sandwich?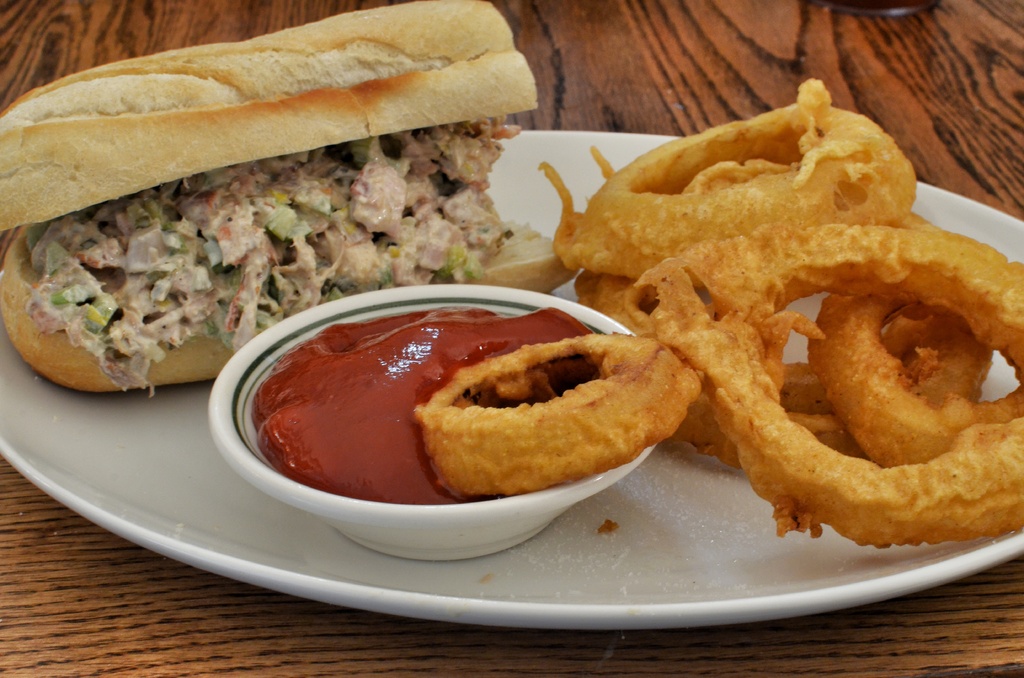
<region>0, 0, 579, 401</region>
